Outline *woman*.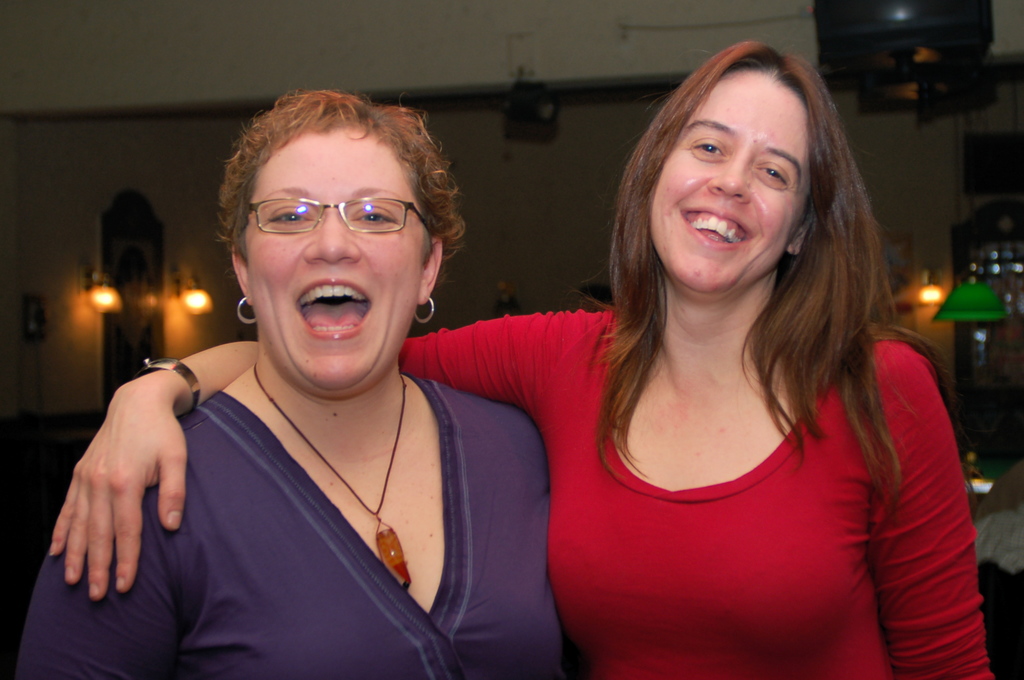
Outline: bbox=(45, 35, 995, 679).
